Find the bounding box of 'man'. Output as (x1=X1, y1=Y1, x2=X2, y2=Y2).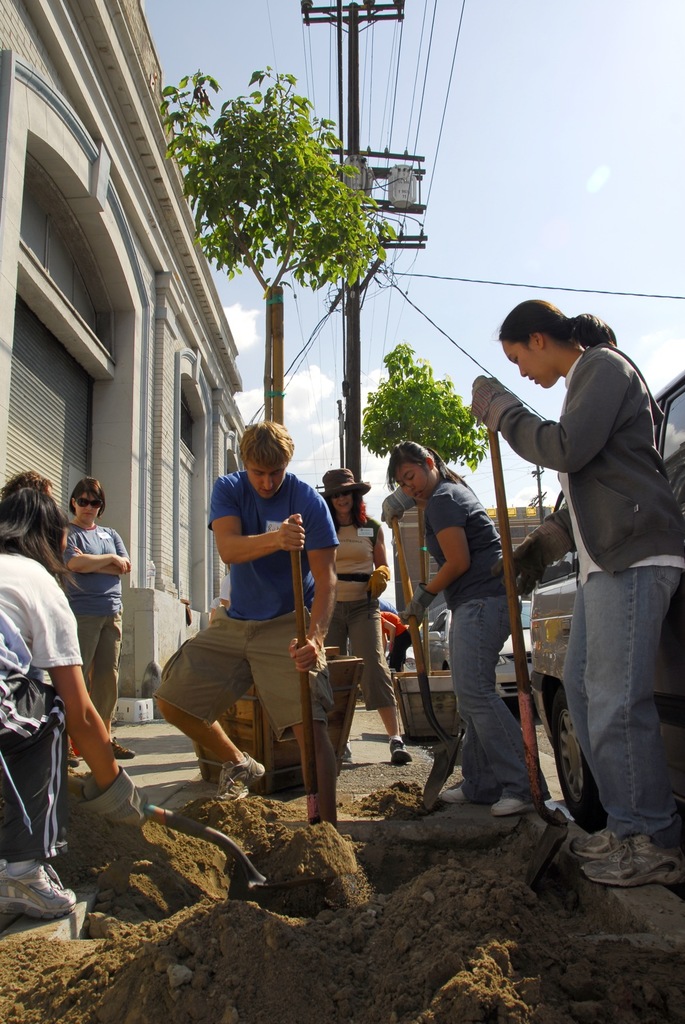
(x1=161, y1=431, x2=350, y2=820).
